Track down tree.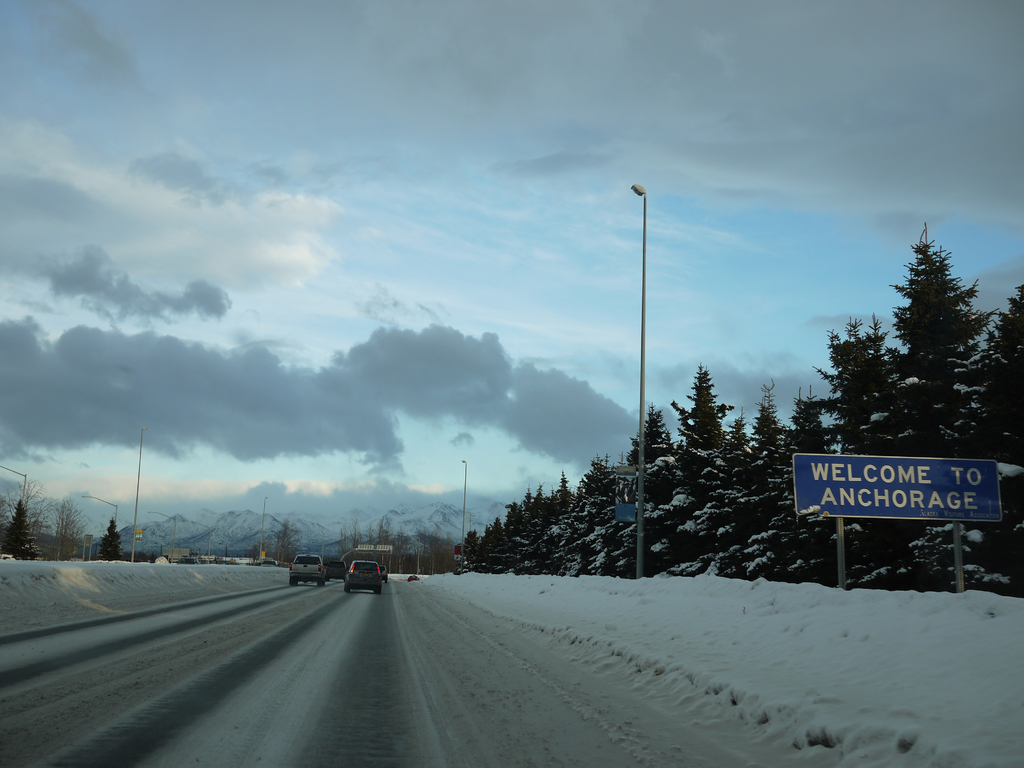
Tracked to {"x1": 106, "y1": 516, "x2": 127, "y2": 562}.
